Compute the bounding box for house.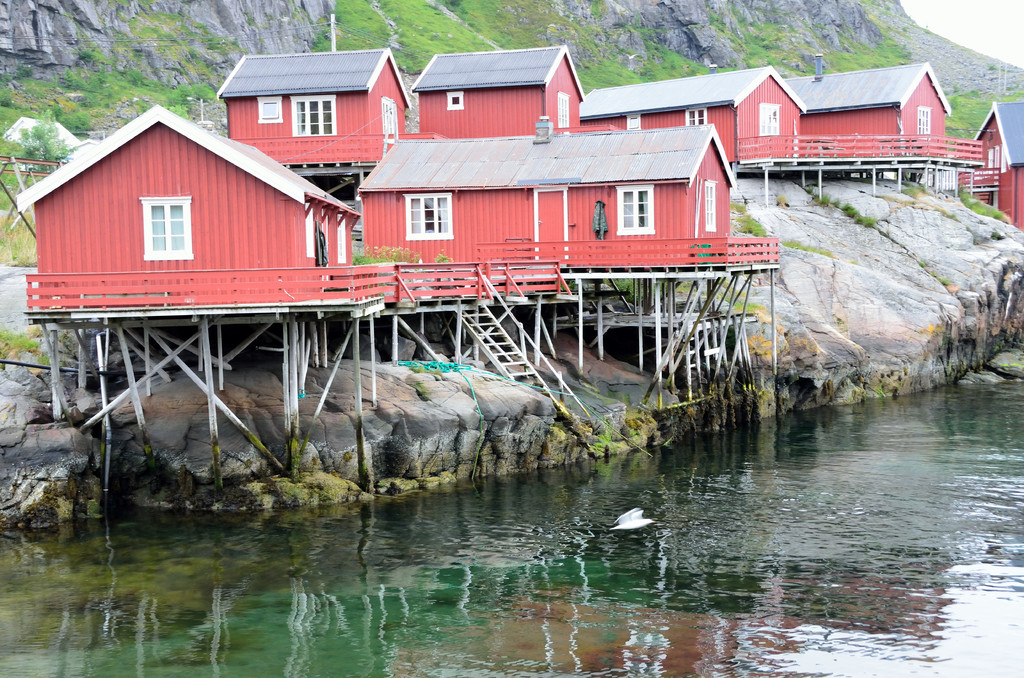
(404, 52, 588, 128).
